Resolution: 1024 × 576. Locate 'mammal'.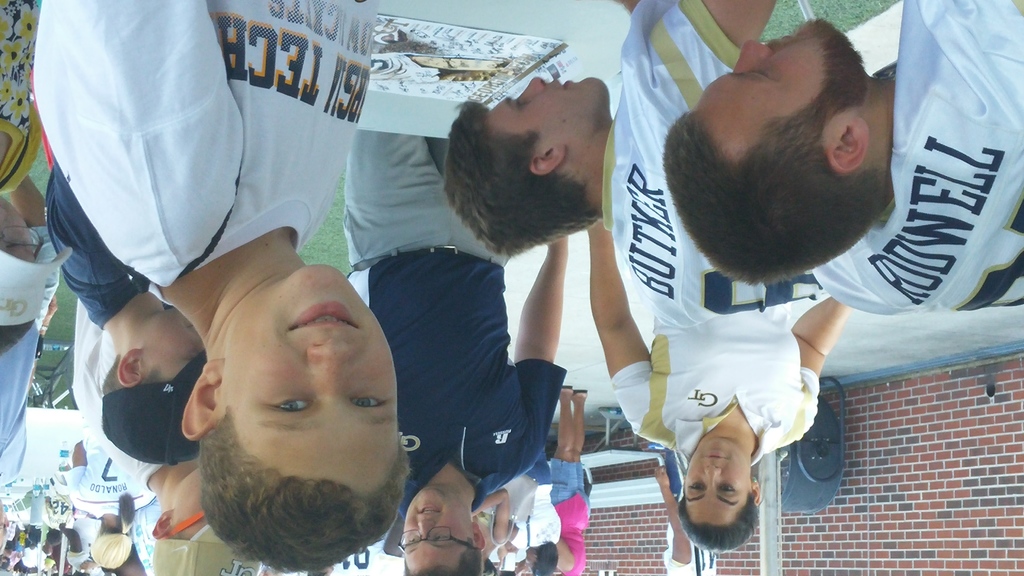
l=26, t=0, r=415, b=572.
